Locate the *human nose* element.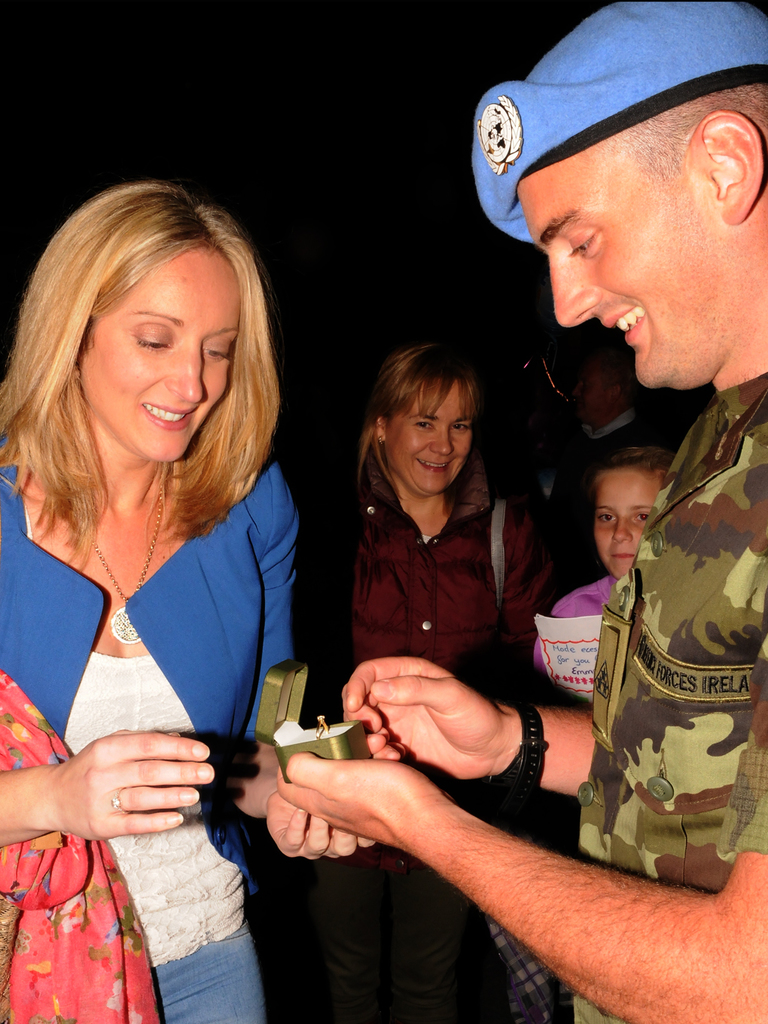
Element bbox: box(550, 251, 601, 328).
